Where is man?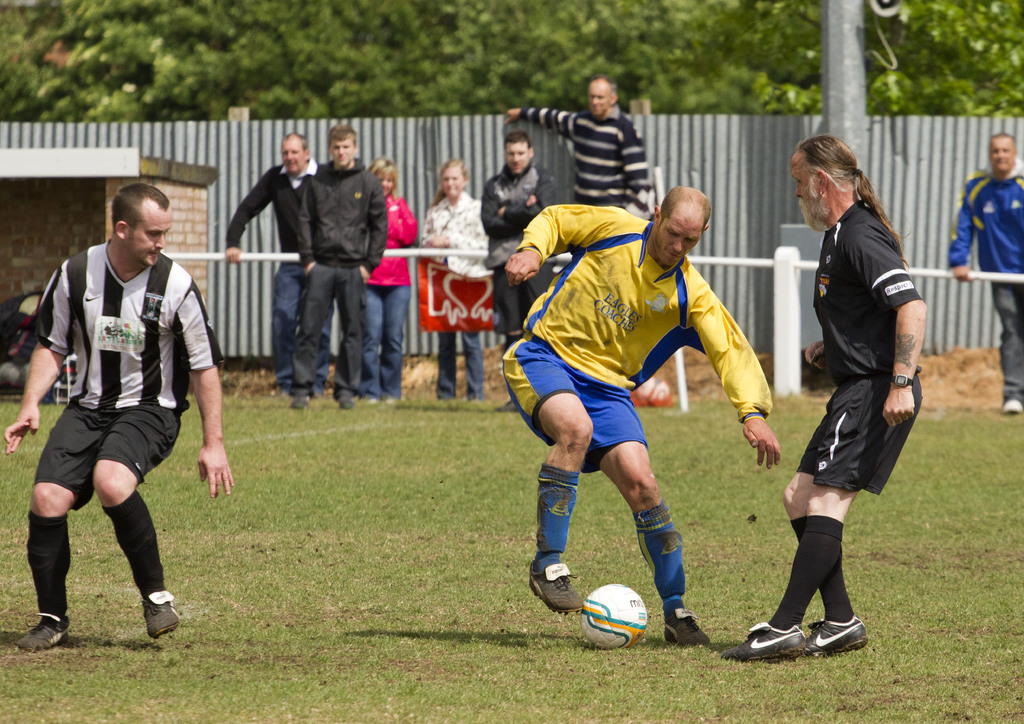
{"left": 1, "top": 202, "right": 224, "bottom": 636}.
